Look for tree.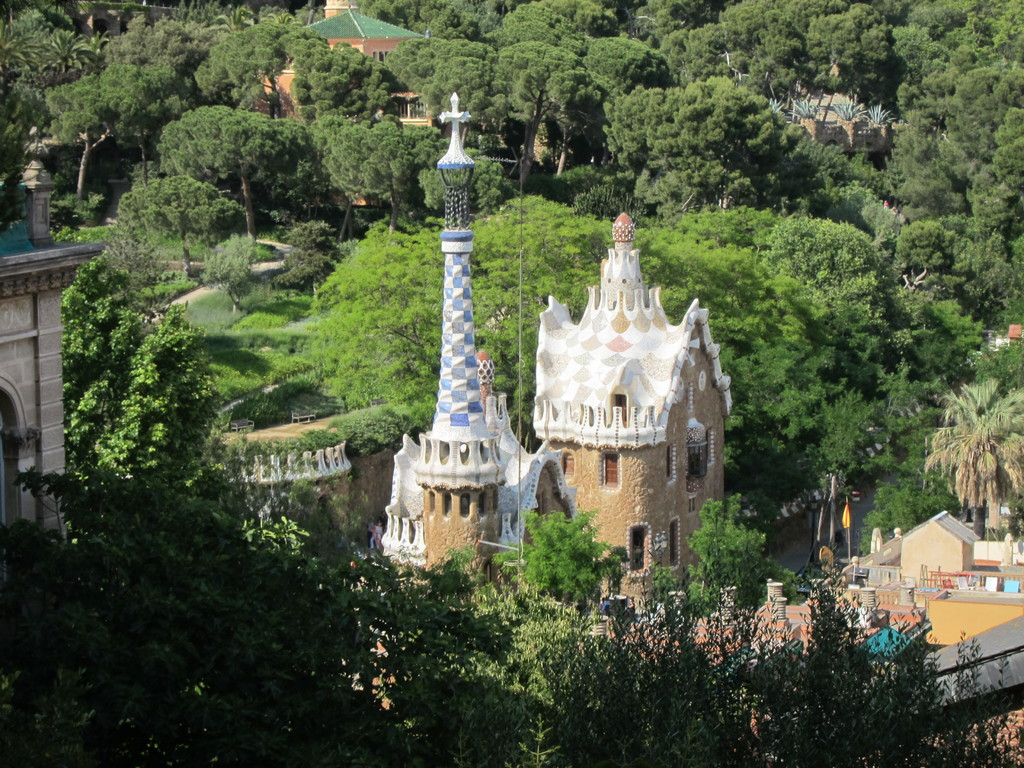
Found: 152,104,317,238.
